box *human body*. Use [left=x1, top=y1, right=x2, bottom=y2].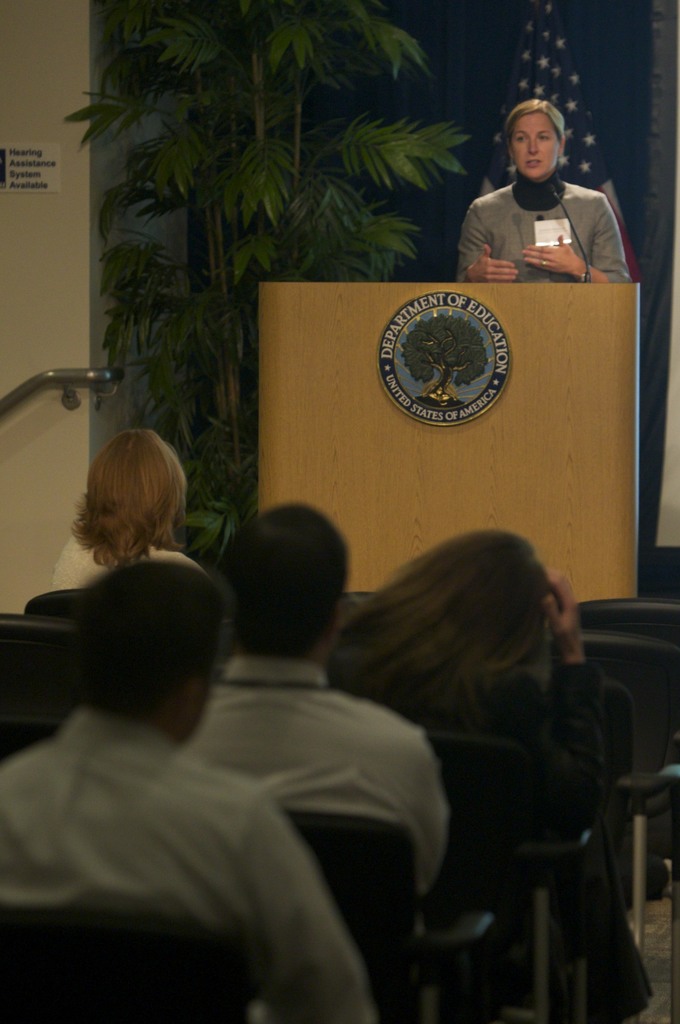
[left=329, top=524, right=652, bottom=1019].
